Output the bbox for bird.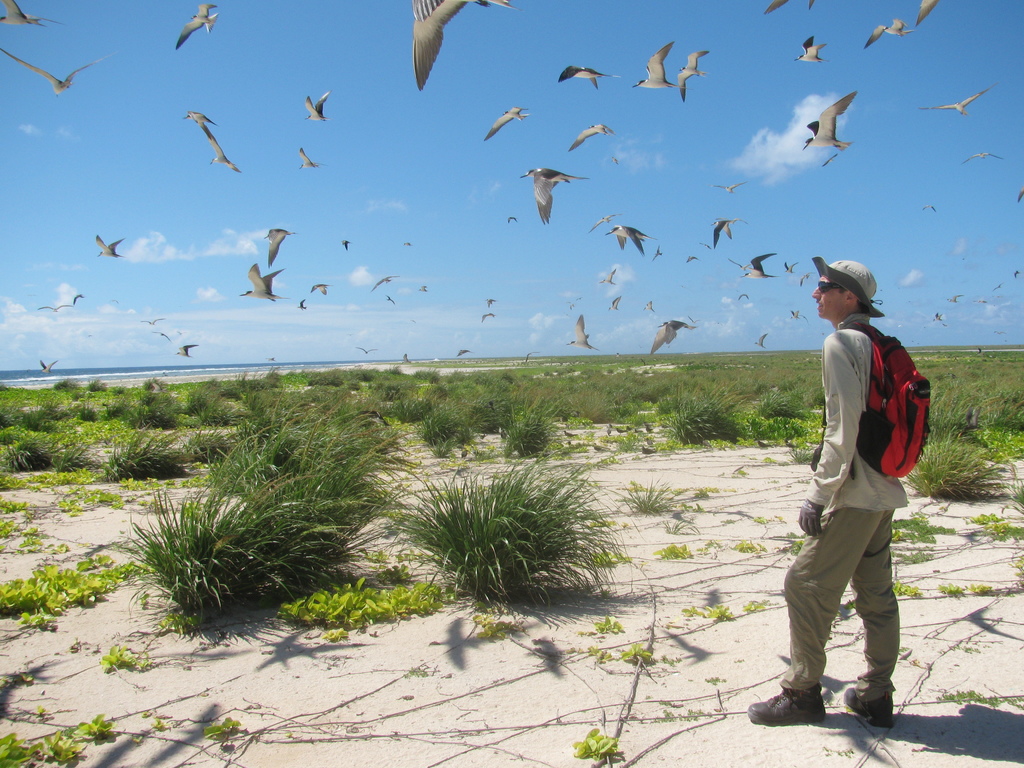
915 0 943 28.
